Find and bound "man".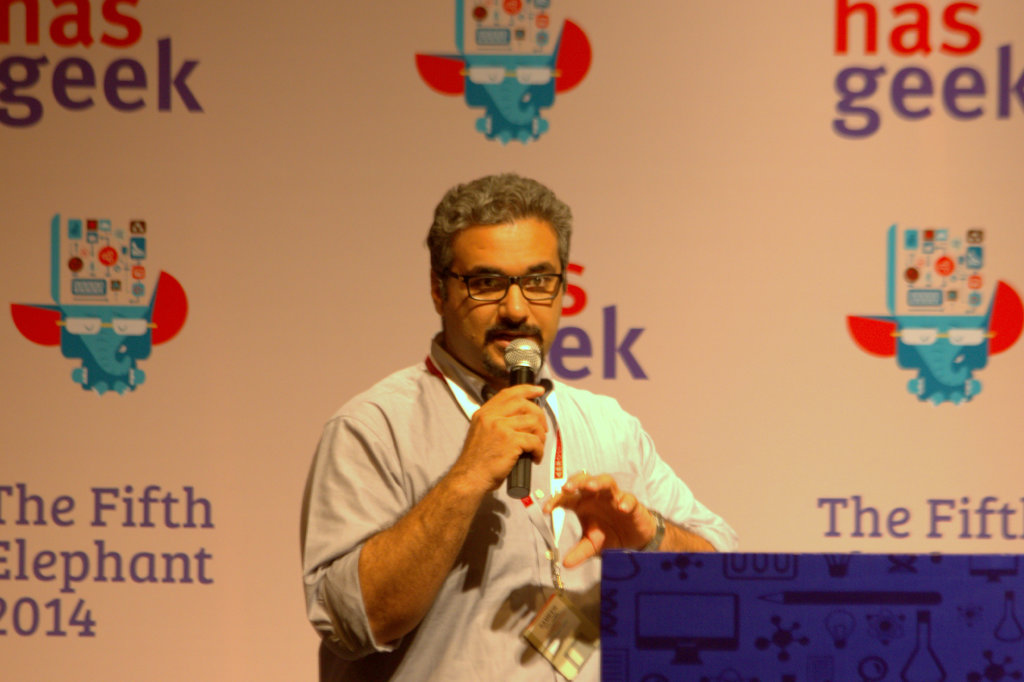
Bound: pyautogui.locateOnScreen(292, 178, 732, 666).
